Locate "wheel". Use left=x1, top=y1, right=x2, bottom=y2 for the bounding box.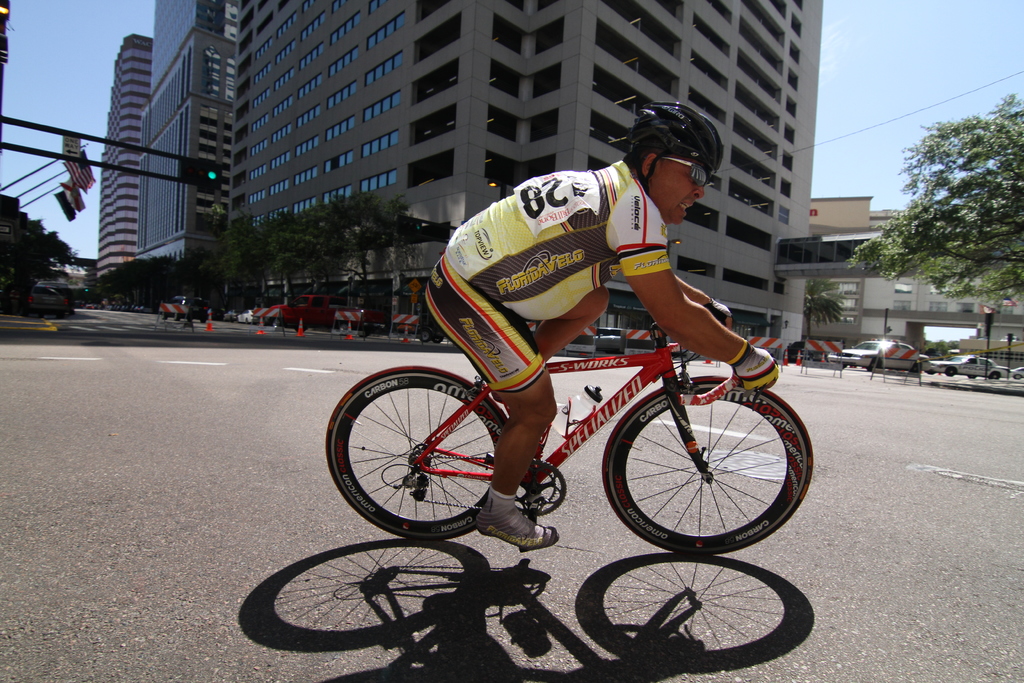
left=358, top=325, right=368, bottom=339.
